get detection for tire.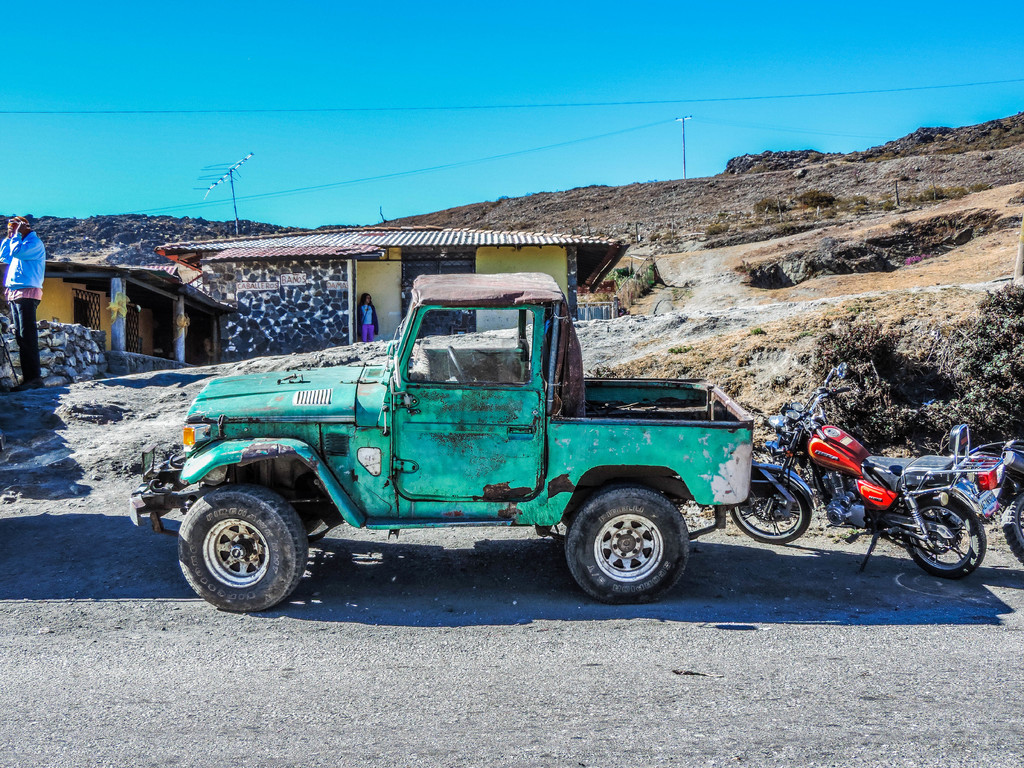
Detection: x1=901, y1=490, x2=988, y2=580.
